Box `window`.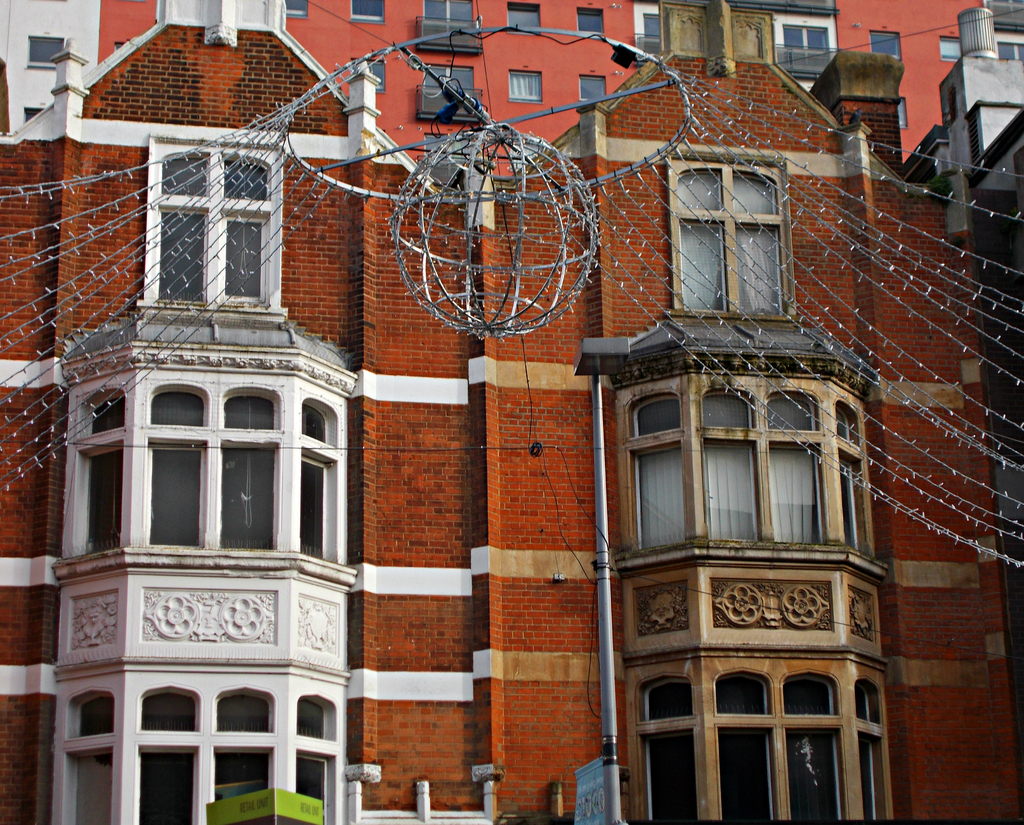
565 0 620 35.
